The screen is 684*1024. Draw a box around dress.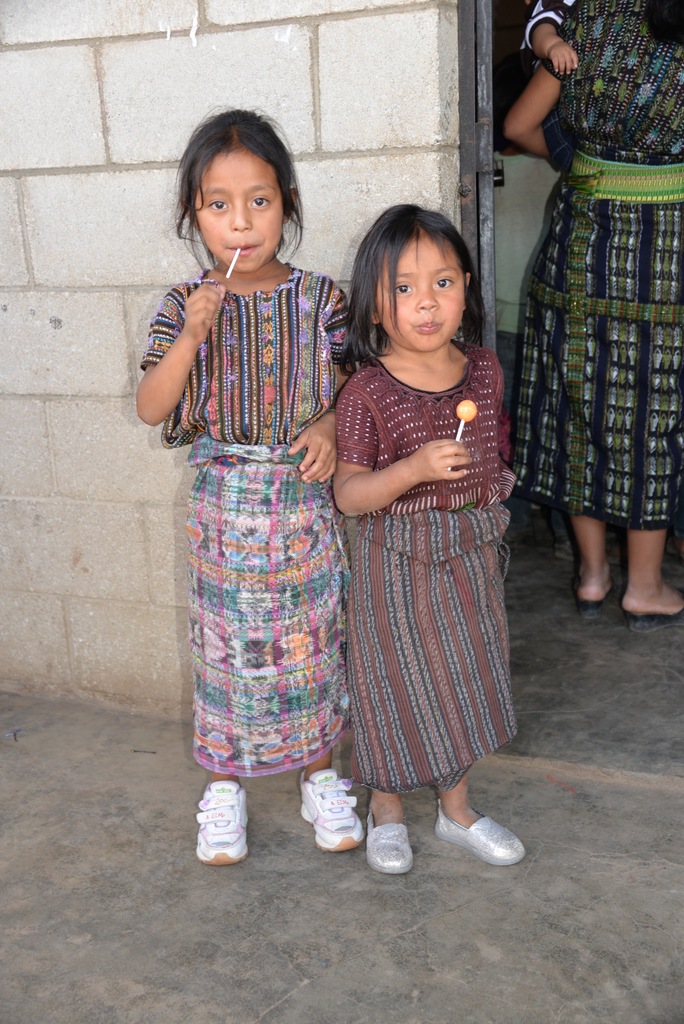
detection(502, 0, 683, 531).
